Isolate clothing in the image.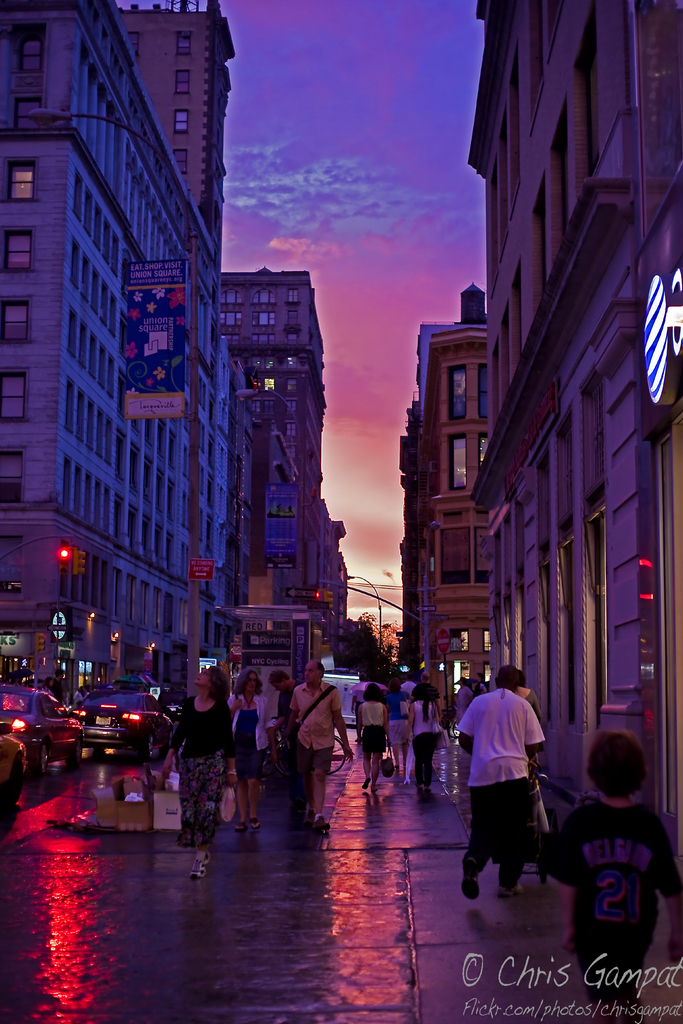
Isolated region: [54,676,70,703].
